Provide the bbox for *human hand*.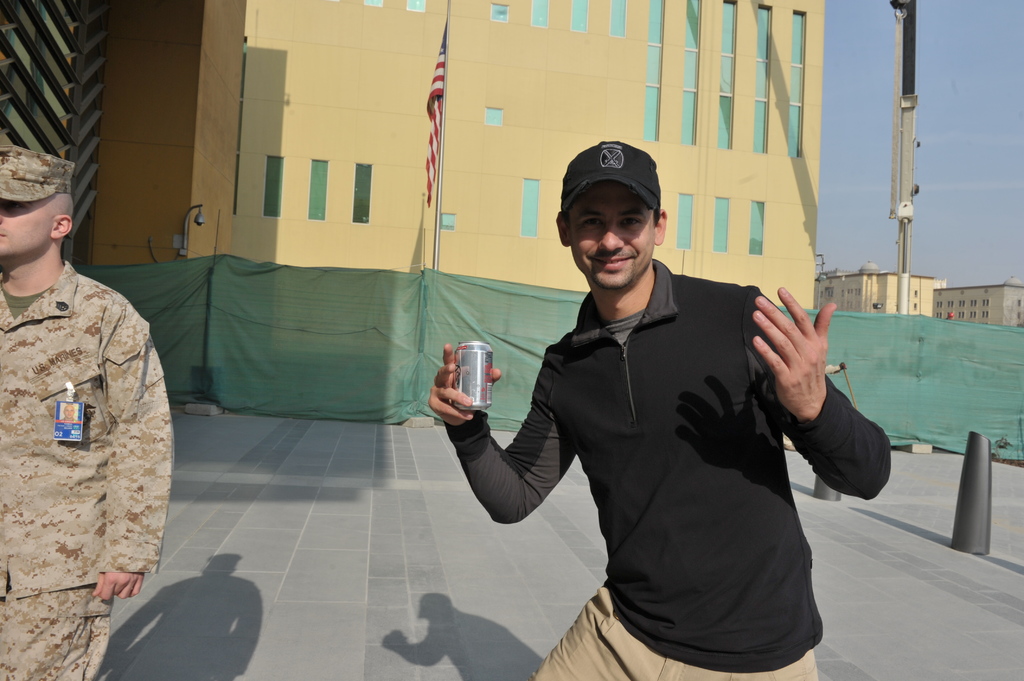
BBox(426, 342, 504, 429).
